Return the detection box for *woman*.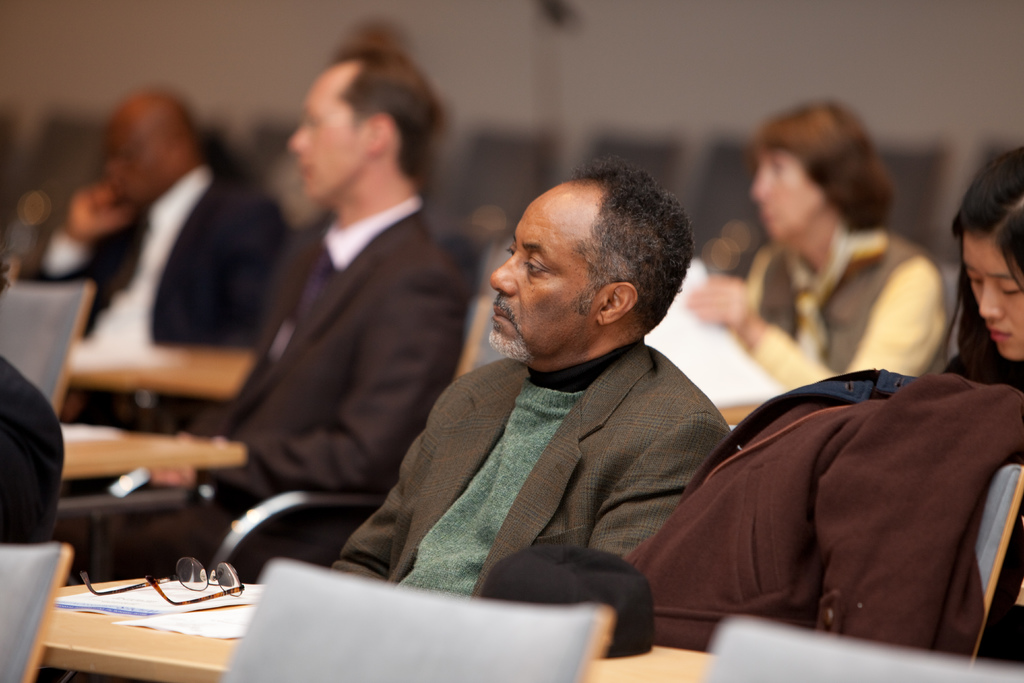
bbox=[679, 97, 970, 401].
